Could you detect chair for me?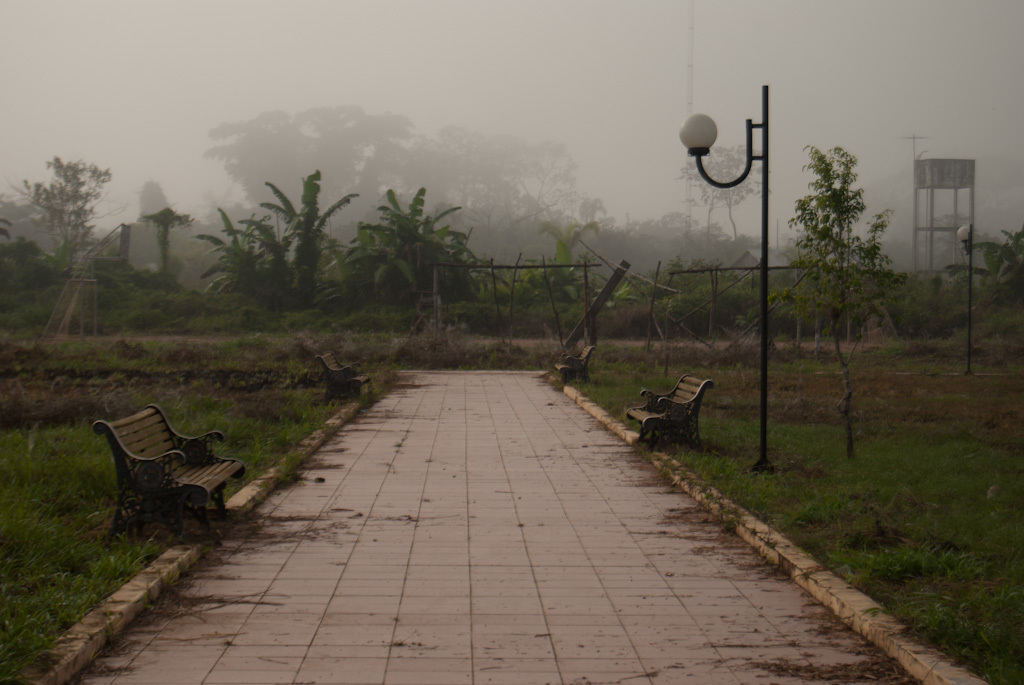
Detection result: Rect(88, 415, 237, 538).
